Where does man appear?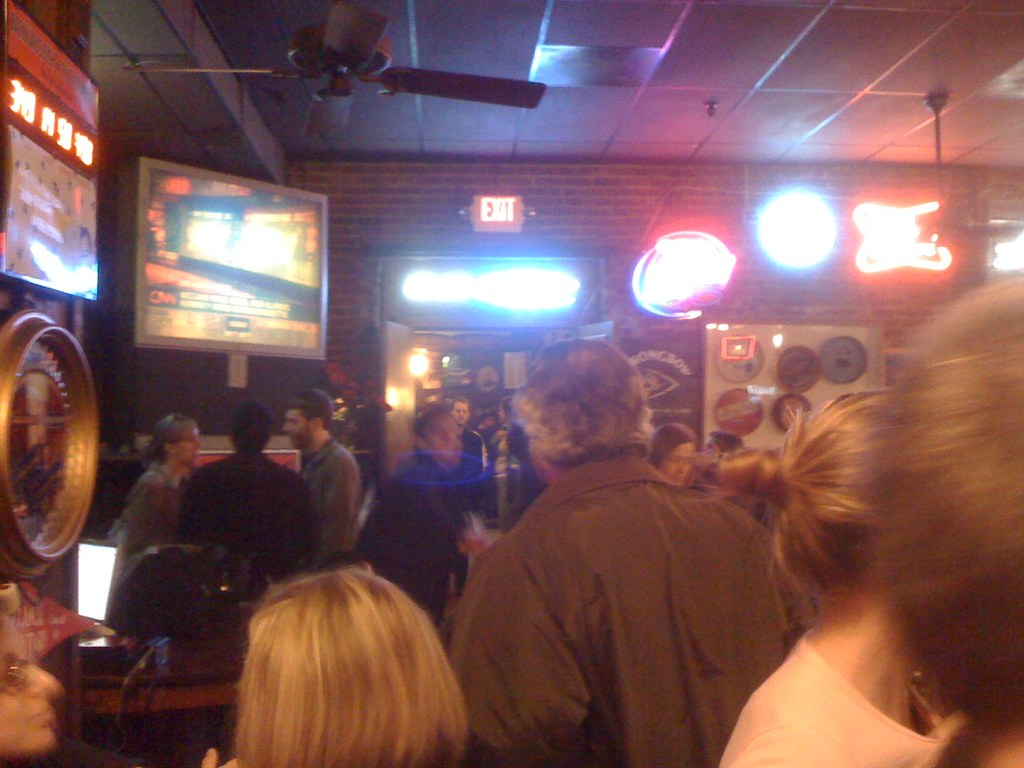
Appears at box=[173, 397, 319, 602].
